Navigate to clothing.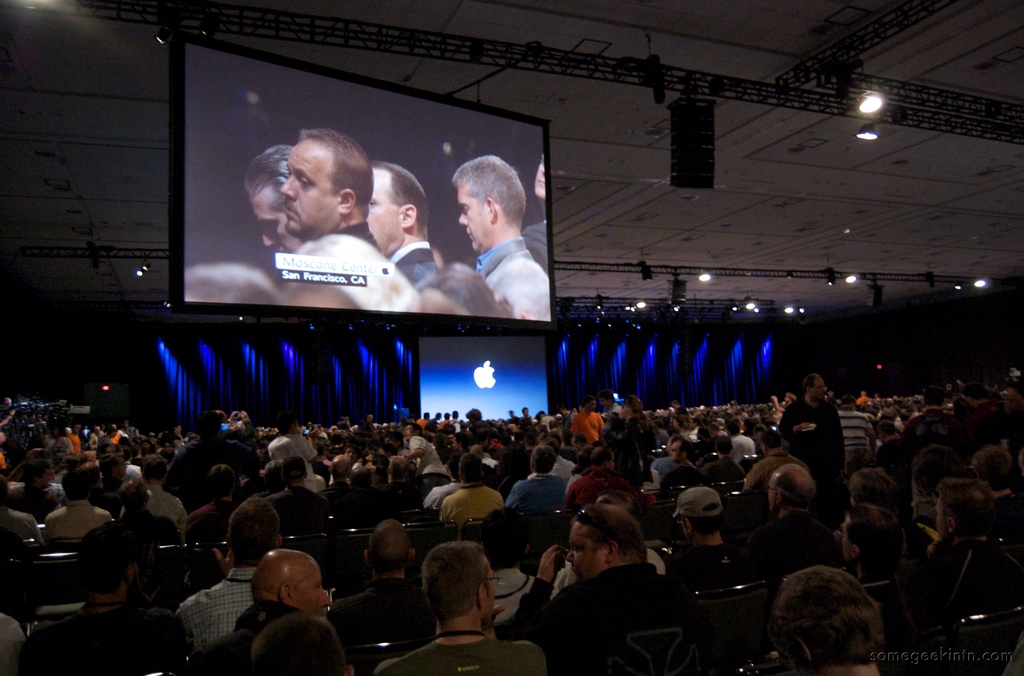
Navigation target: (262, 434, 315, 476).
